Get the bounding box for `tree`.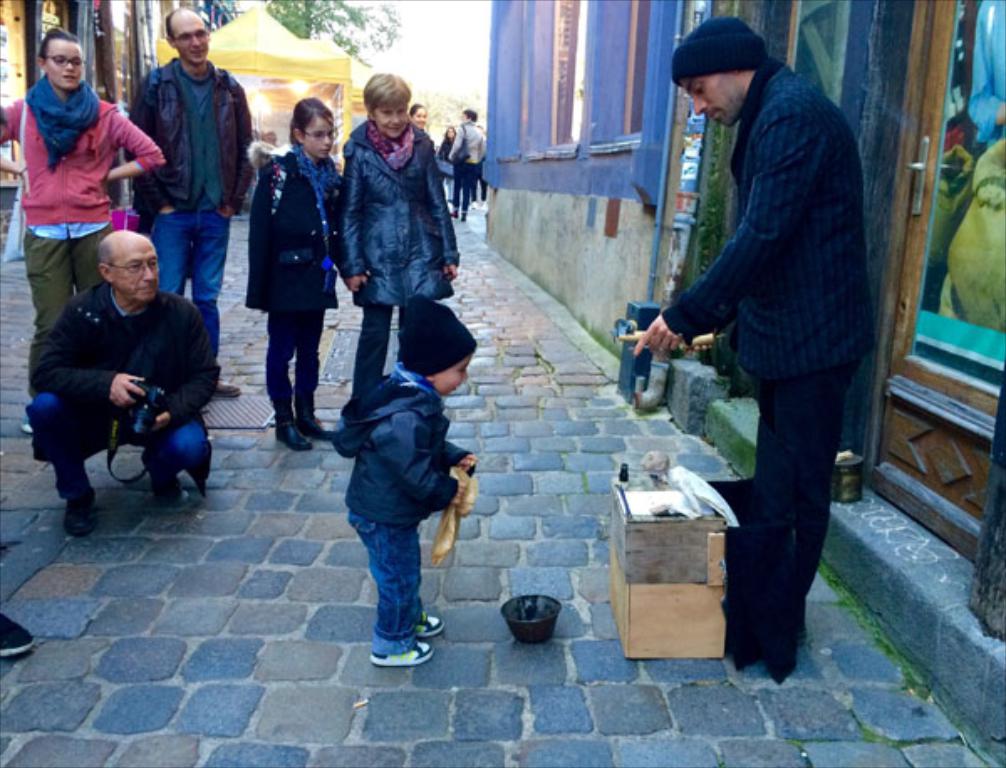
bbox=[263, 0, 406, 72].
